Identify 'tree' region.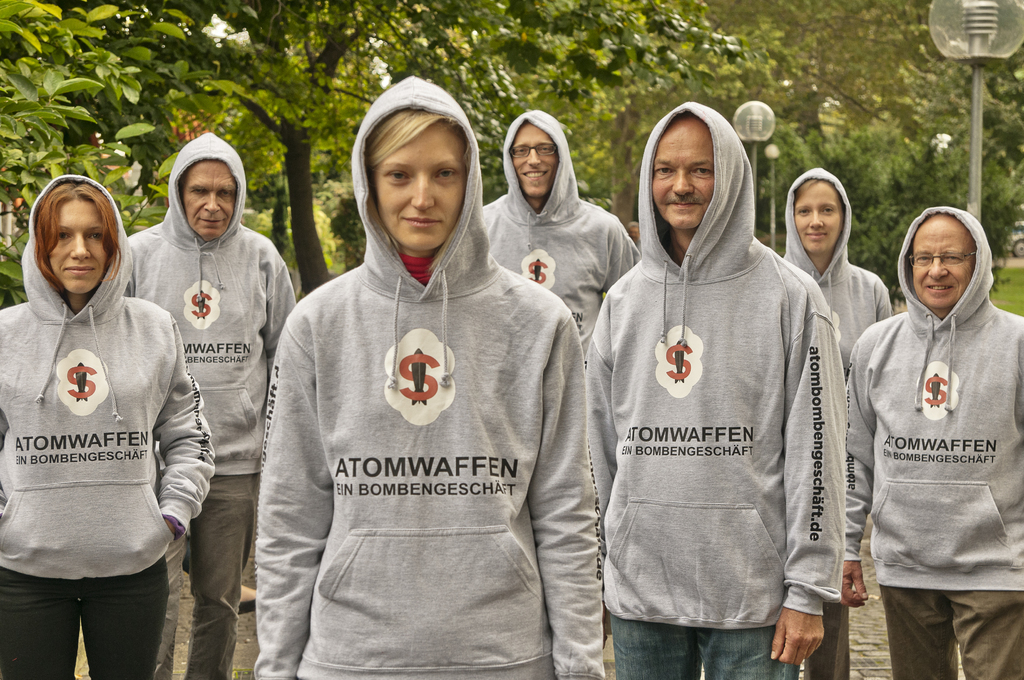
Region: (x1=0, y1=1, x2=76, y2=308).
